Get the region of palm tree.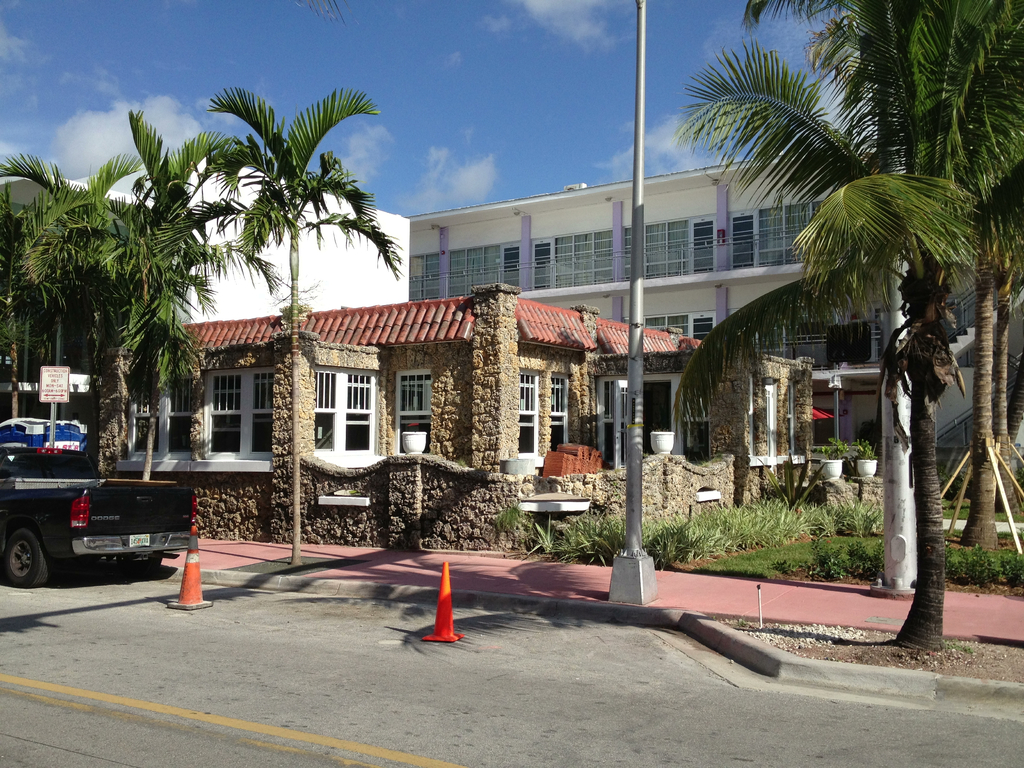
select_region(254, 121, 394, 544).
